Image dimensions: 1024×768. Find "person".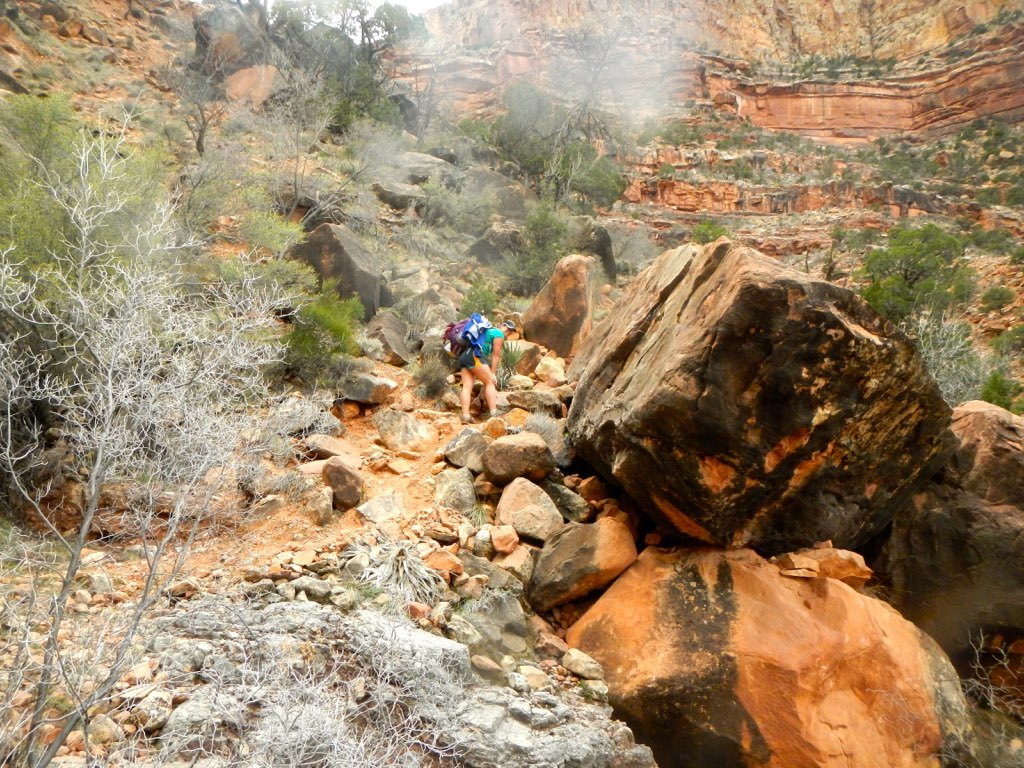
box=[451, 318, 517, 420].
